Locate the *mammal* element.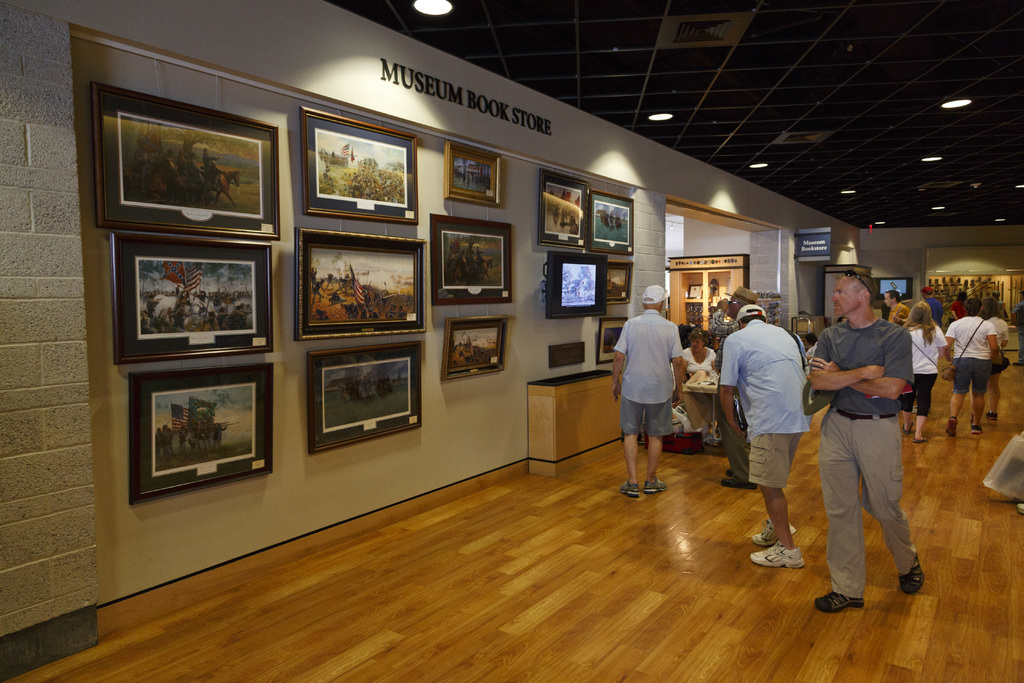
Element bbox: [970,295,1007,424].
